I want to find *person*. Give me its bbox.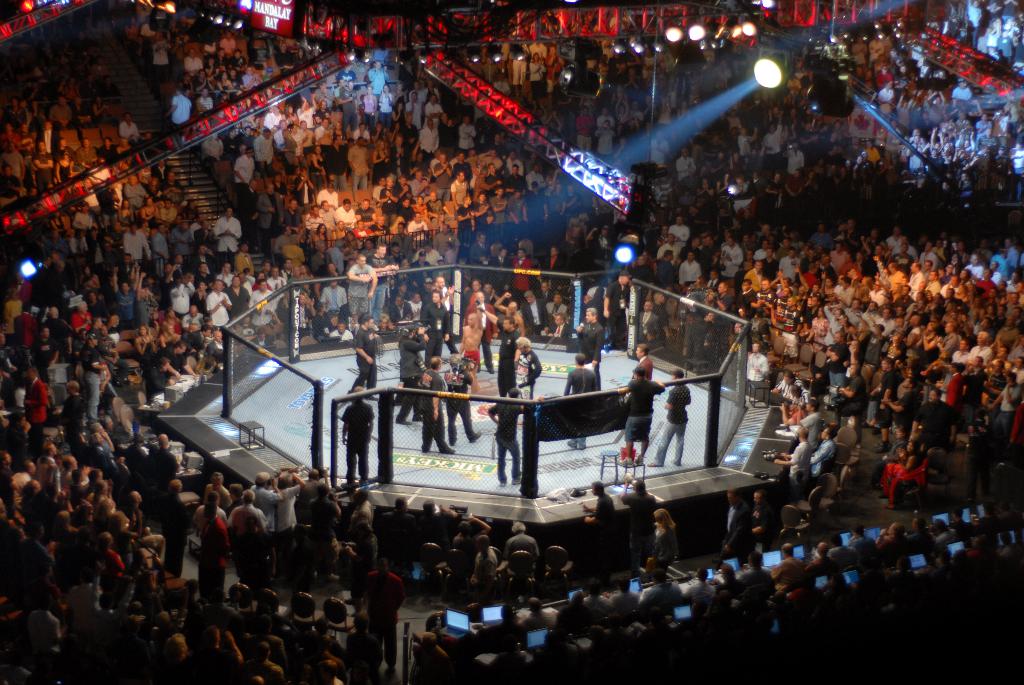
rect(620, 359, 661, 466).
